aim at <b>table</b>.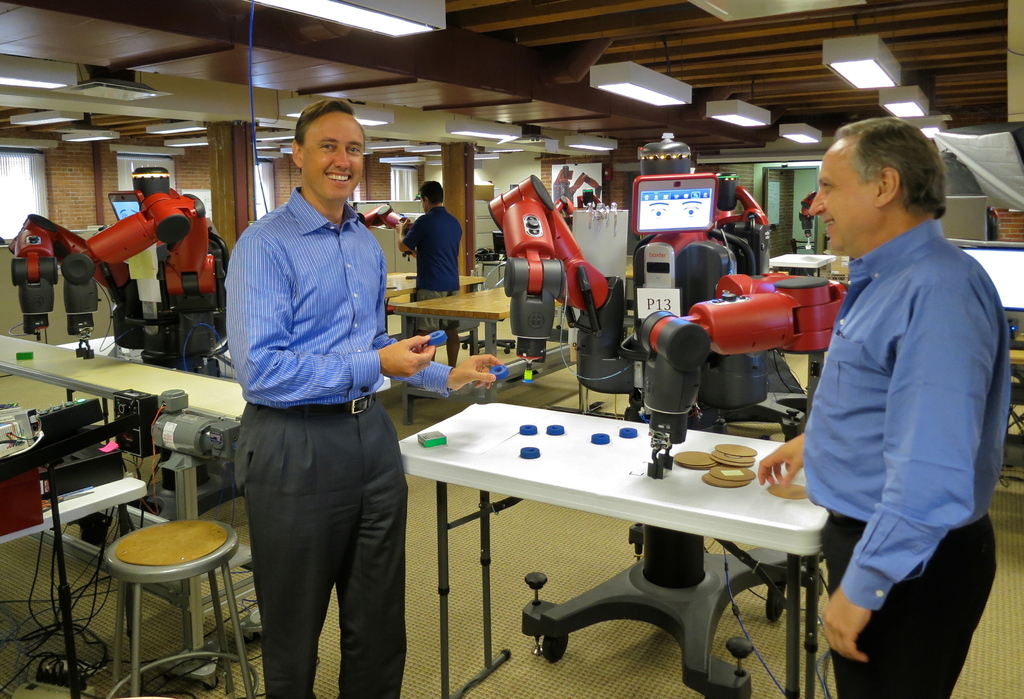
Aimed at {"x1": 390, "y1": 393, "x2": 876, "y2": 677}.
